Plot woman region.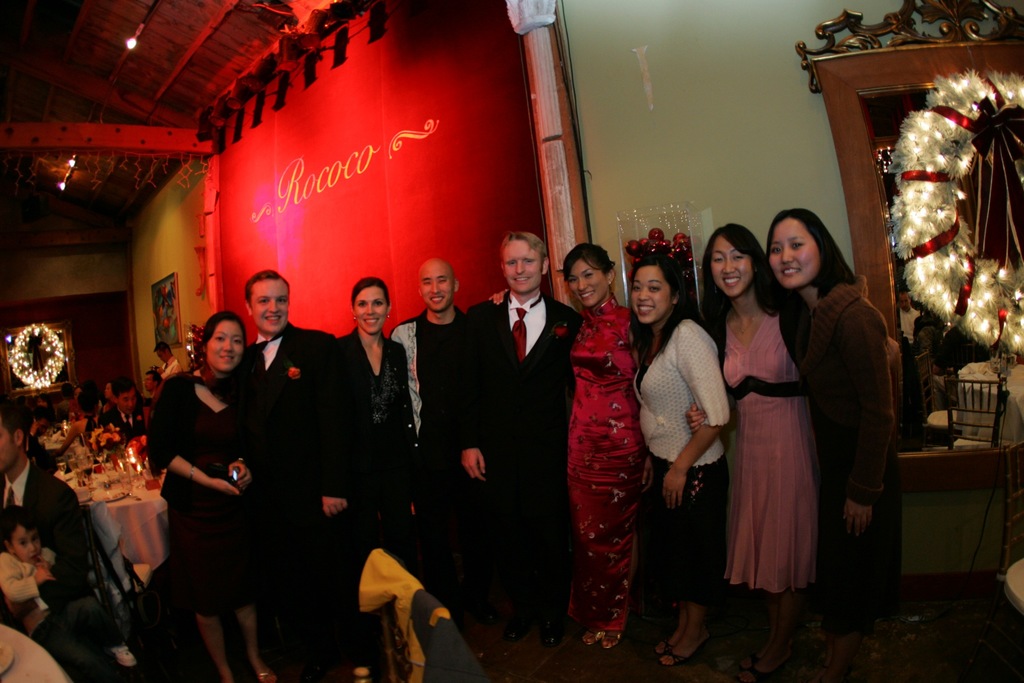
Plotted at <box>333,273,426,670</box>.
